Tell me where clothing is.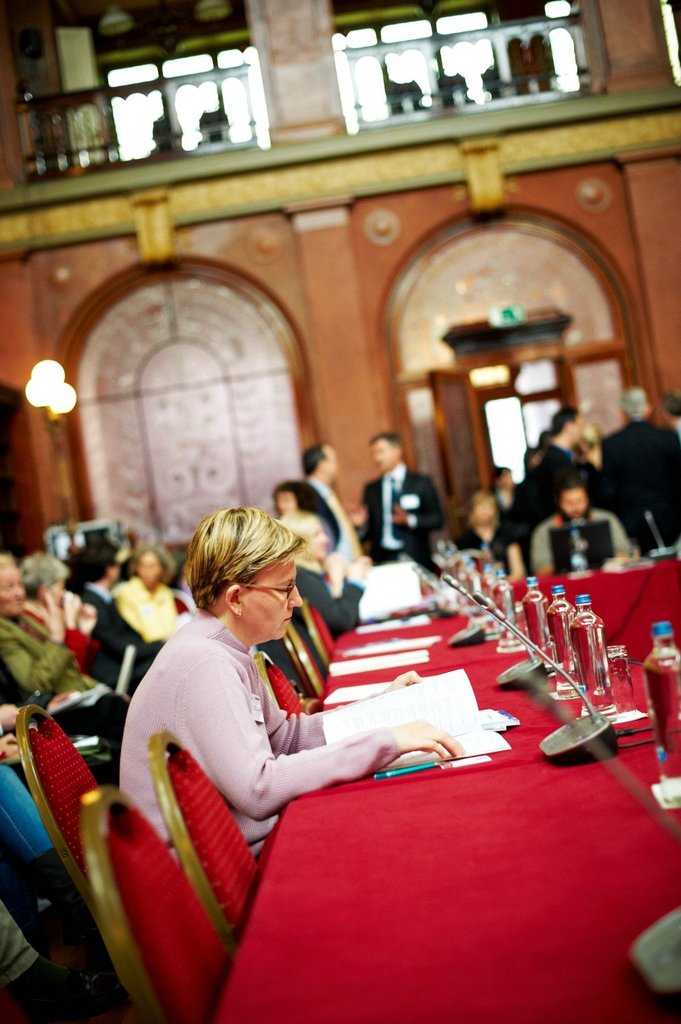
clothing is at bbox(296, 556, 366, 640).
